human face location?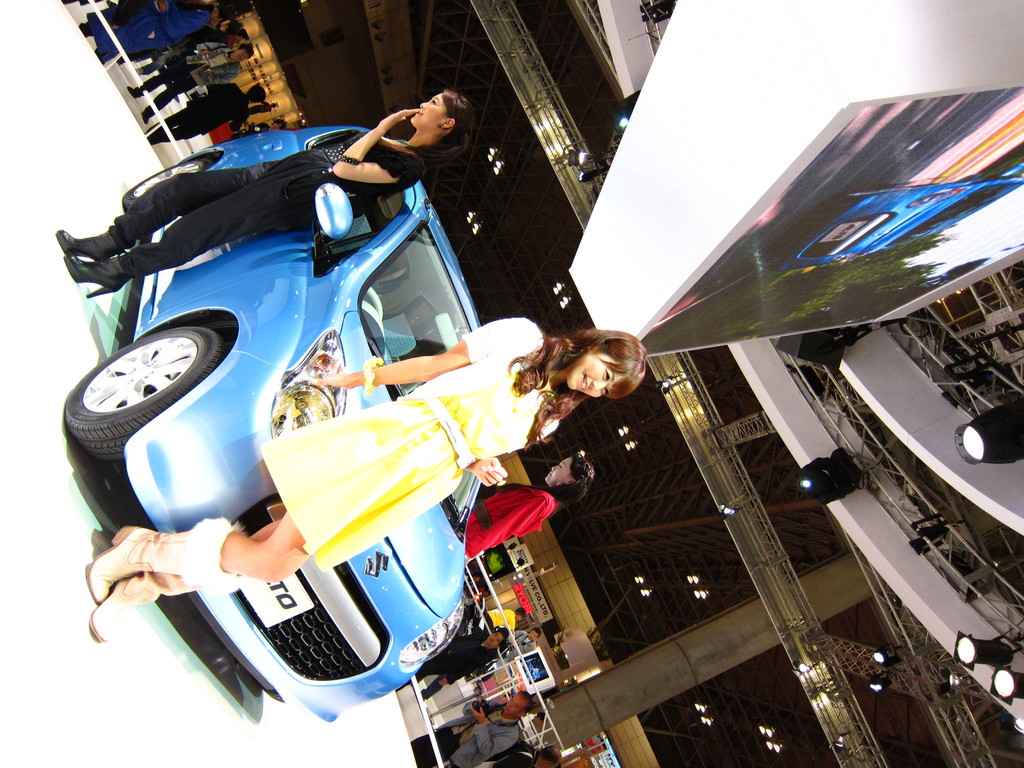
(564,351,623,398)
